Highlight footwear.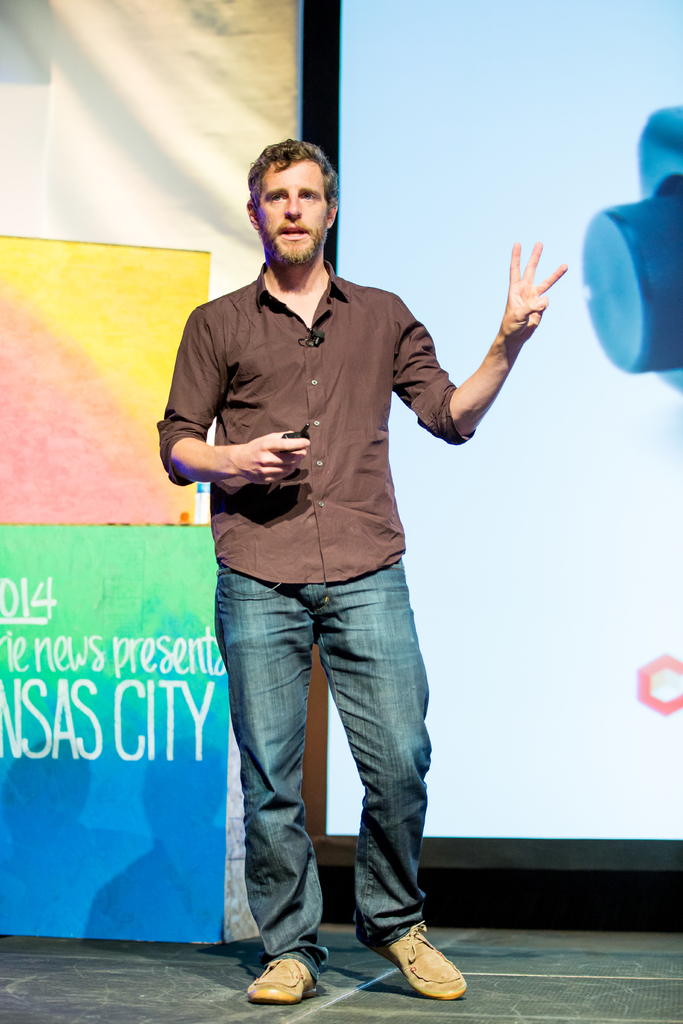
Highlighted region: [362, 932, 459, 1005].
